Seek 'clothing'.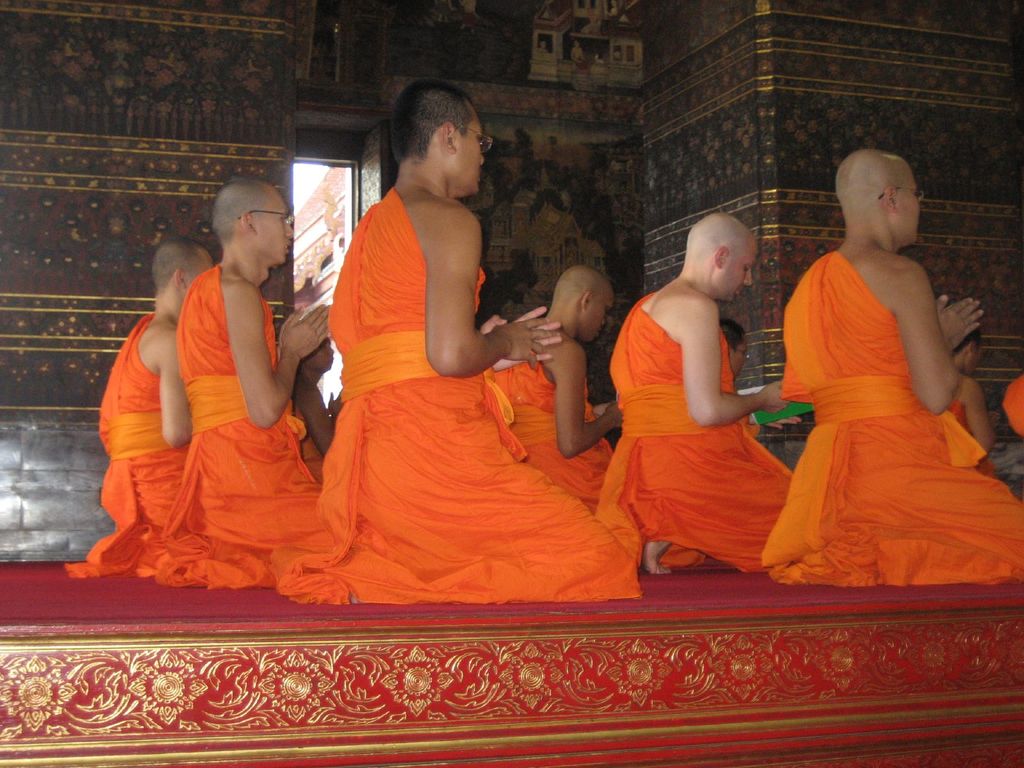
x1=127 y1=269 x2=321 y2=586.
